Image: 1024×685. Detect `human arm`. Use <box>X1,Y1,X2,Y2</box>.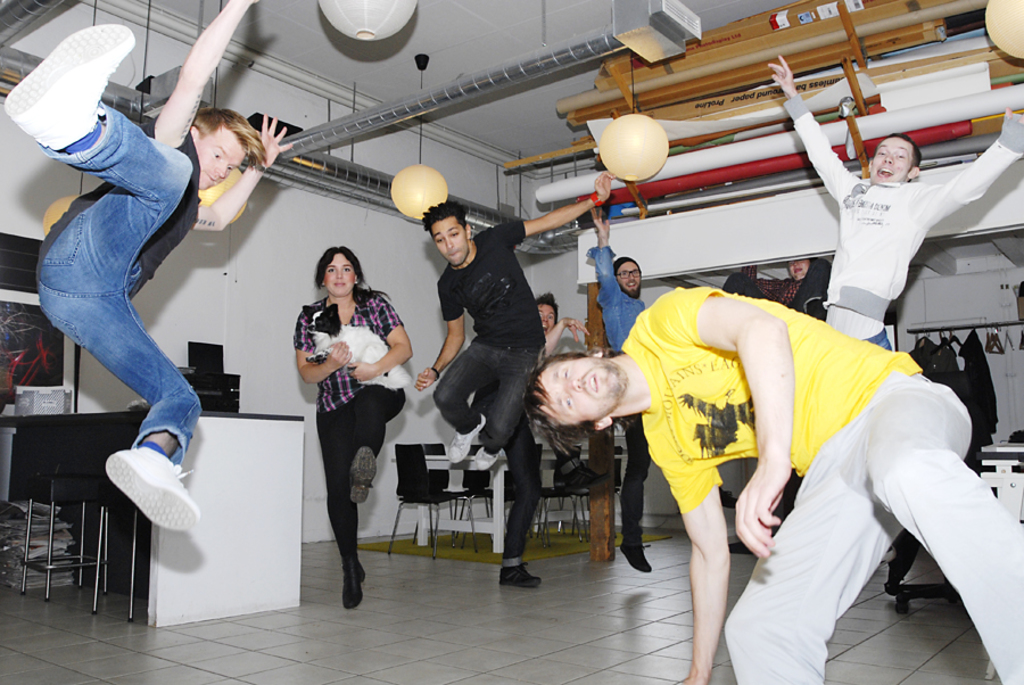
<box>151,0,258,148</box>.
